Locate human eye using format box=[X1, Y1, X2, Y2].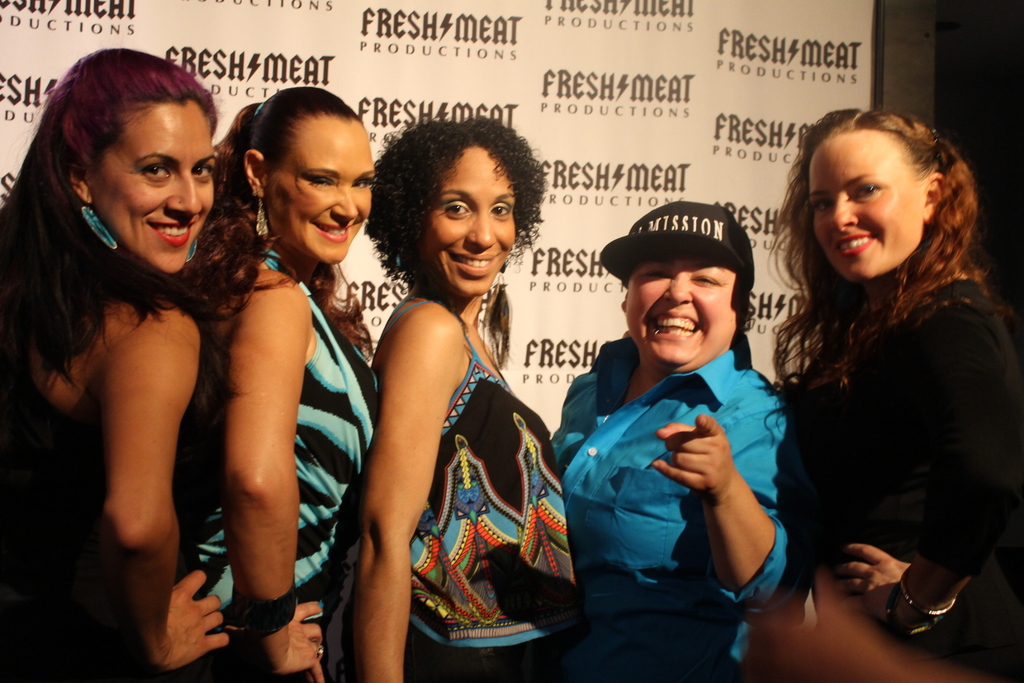
box=[852, 179, 882, 202].
